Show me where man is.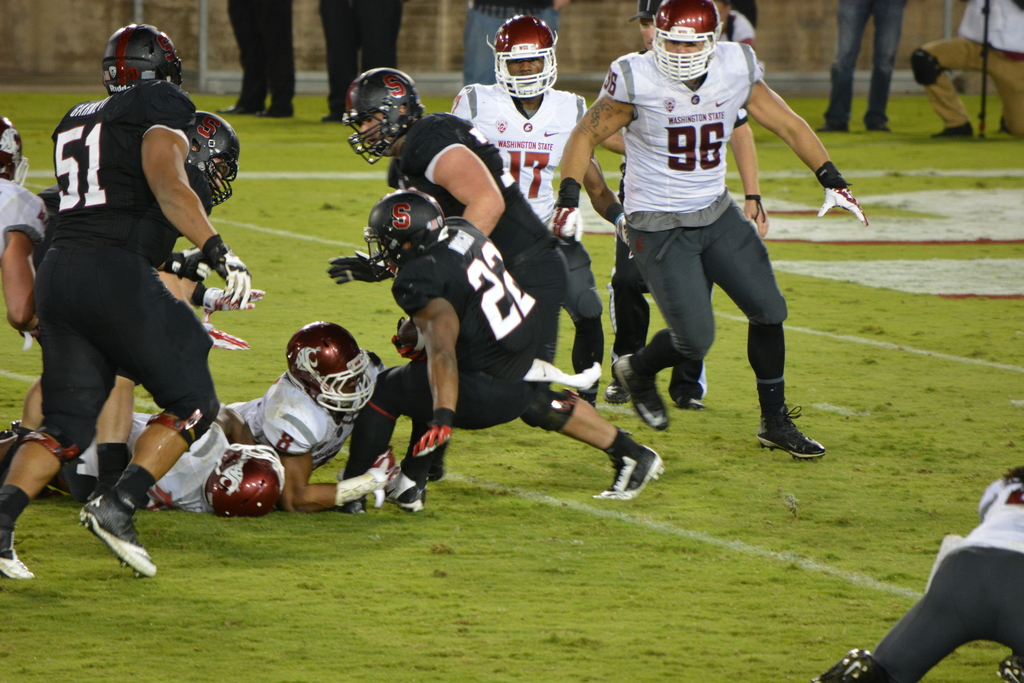
man is at (x1=814, y1=0, x2=913, y2=133).
